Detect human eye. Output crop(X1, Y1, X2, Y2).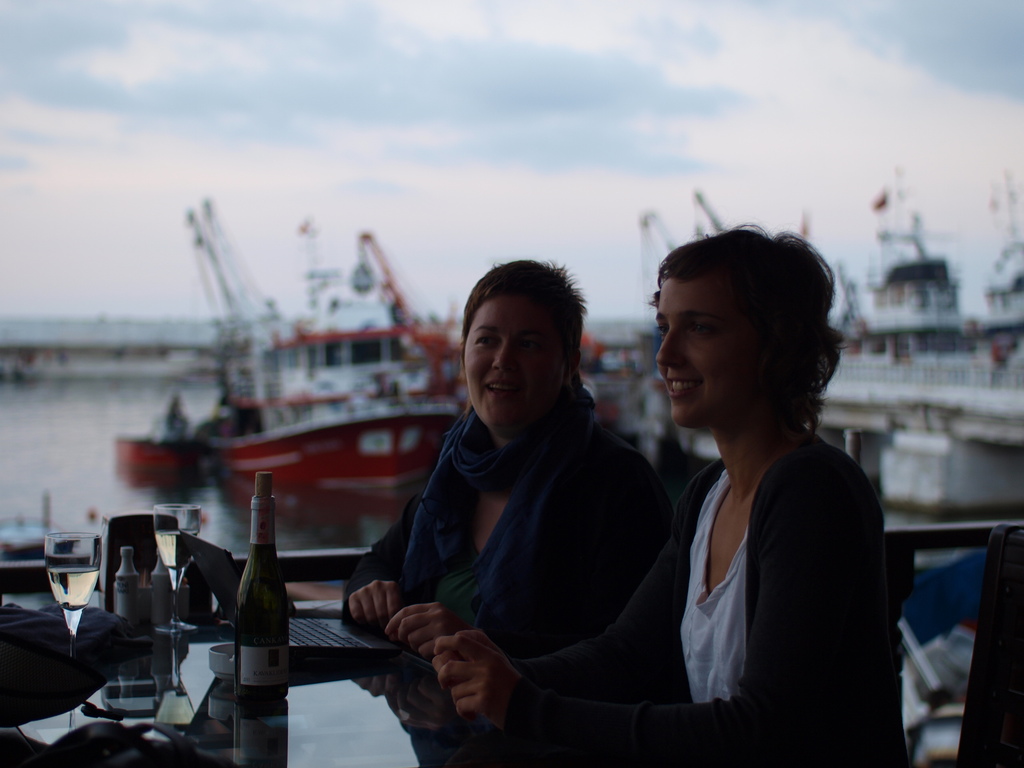
crop(689, 315, 722, 335).
